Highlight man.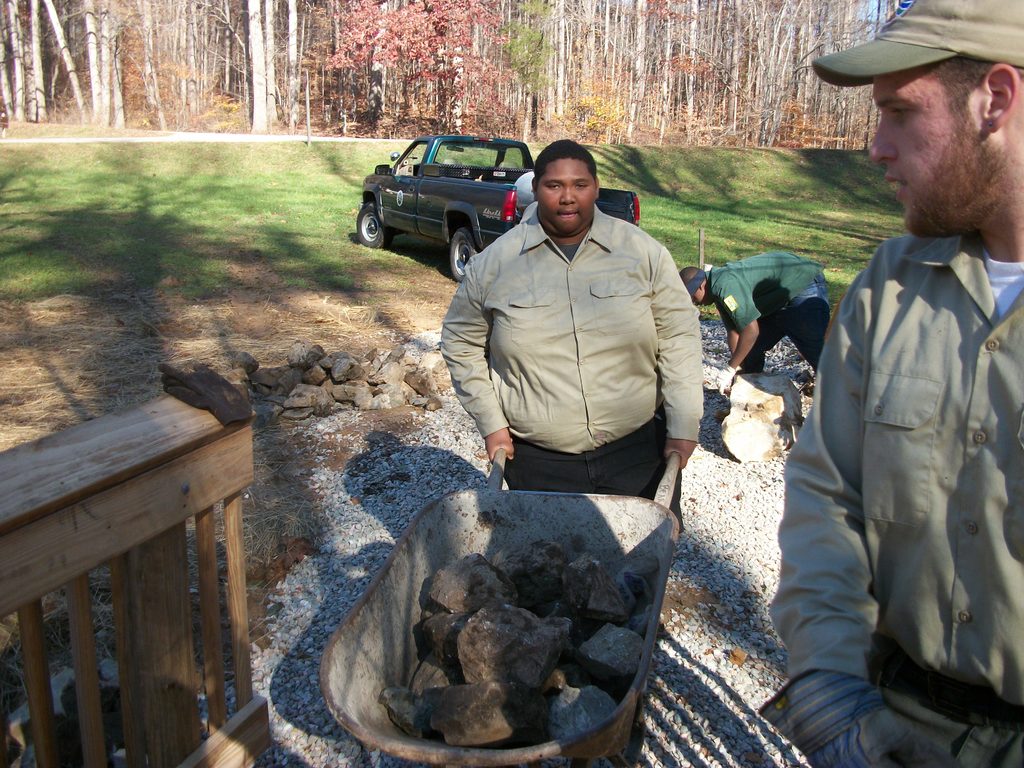
Highlighted region: box=[768, 13, 1023, 755].
